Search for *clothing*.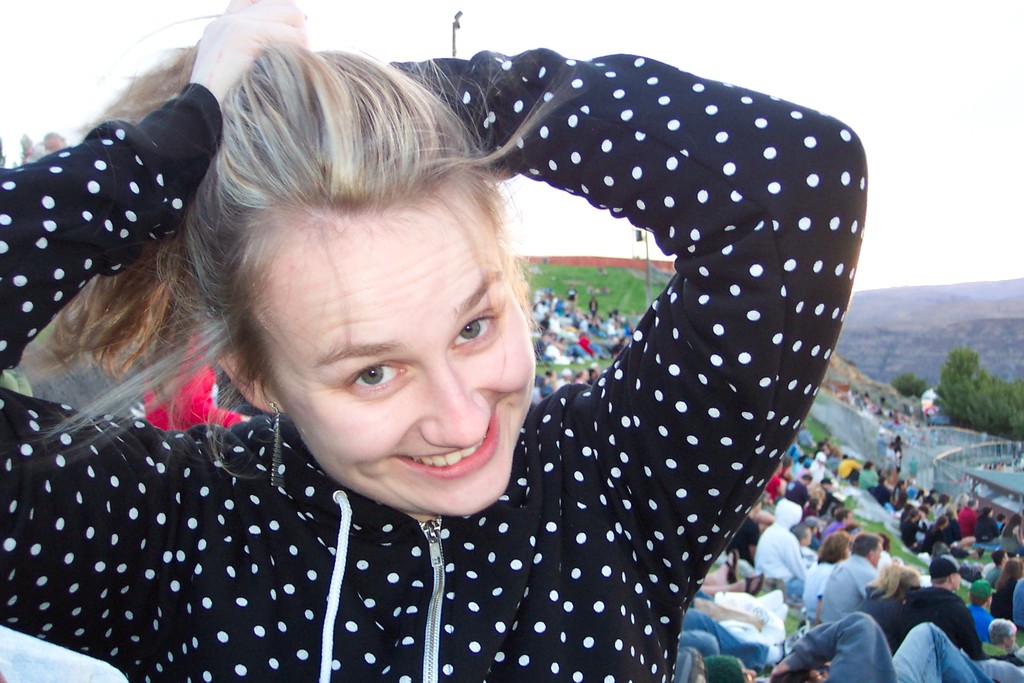
Found at bbox(671, 609, 765, 662).
